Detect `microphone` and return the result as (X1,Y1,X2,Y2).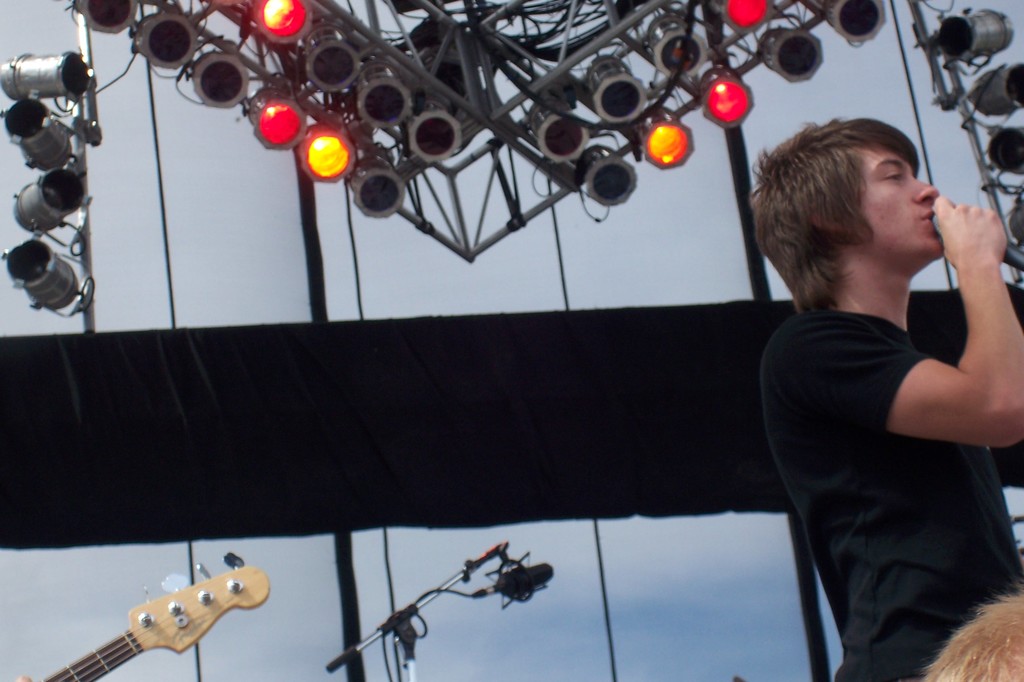
(468,548,556,611).
